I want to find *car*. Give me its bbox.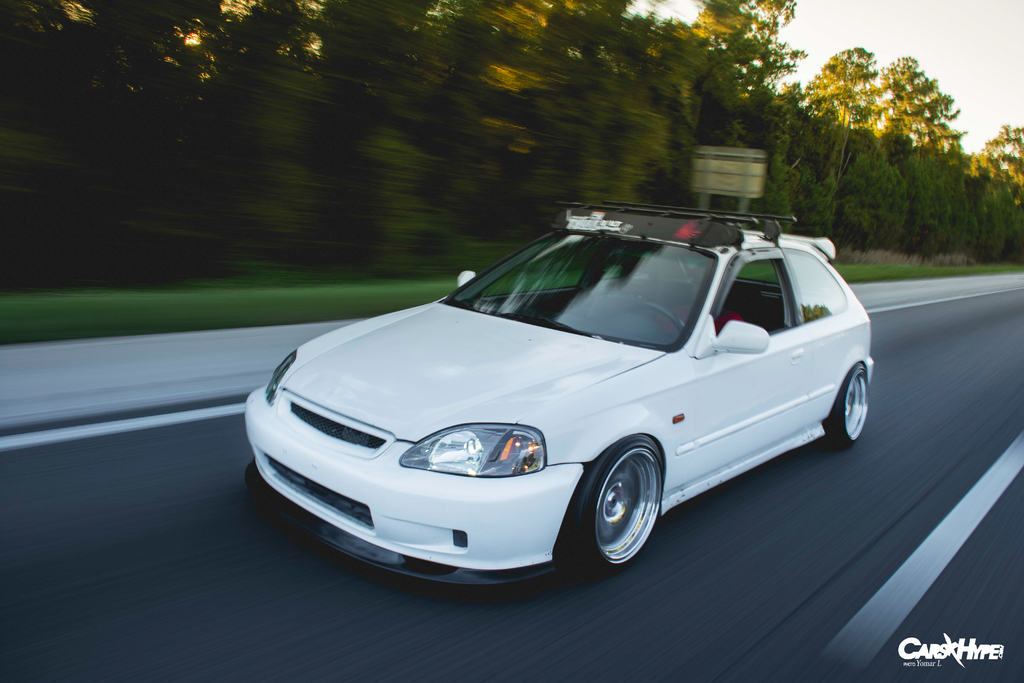
{"left": 244, "top": 201, "right": 871, "bottom": 587}.
